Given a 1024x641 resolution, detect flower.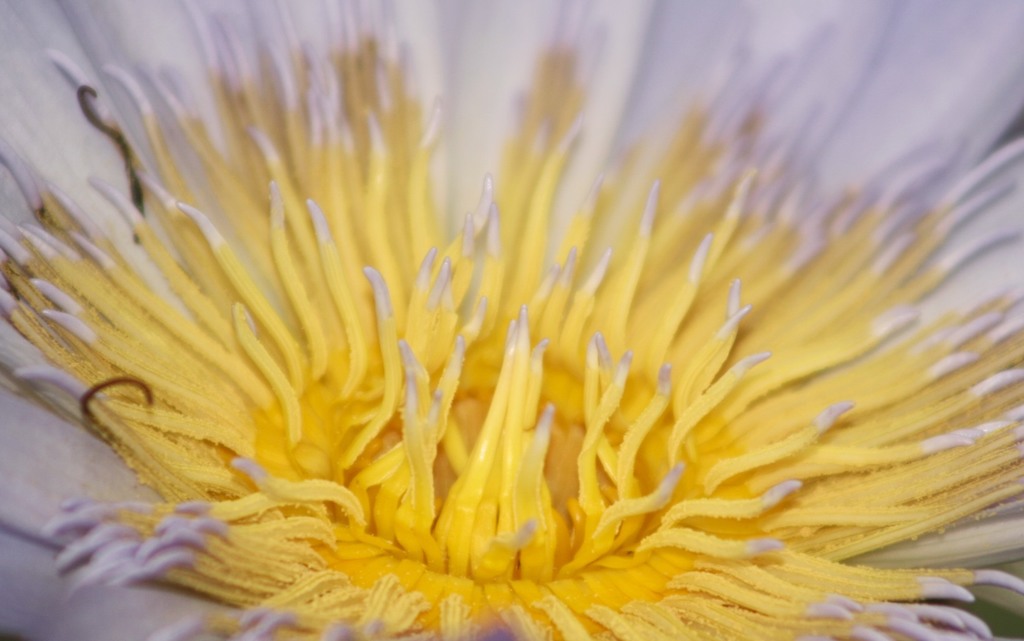
<region>1, 0, 1023, 640</region>.
